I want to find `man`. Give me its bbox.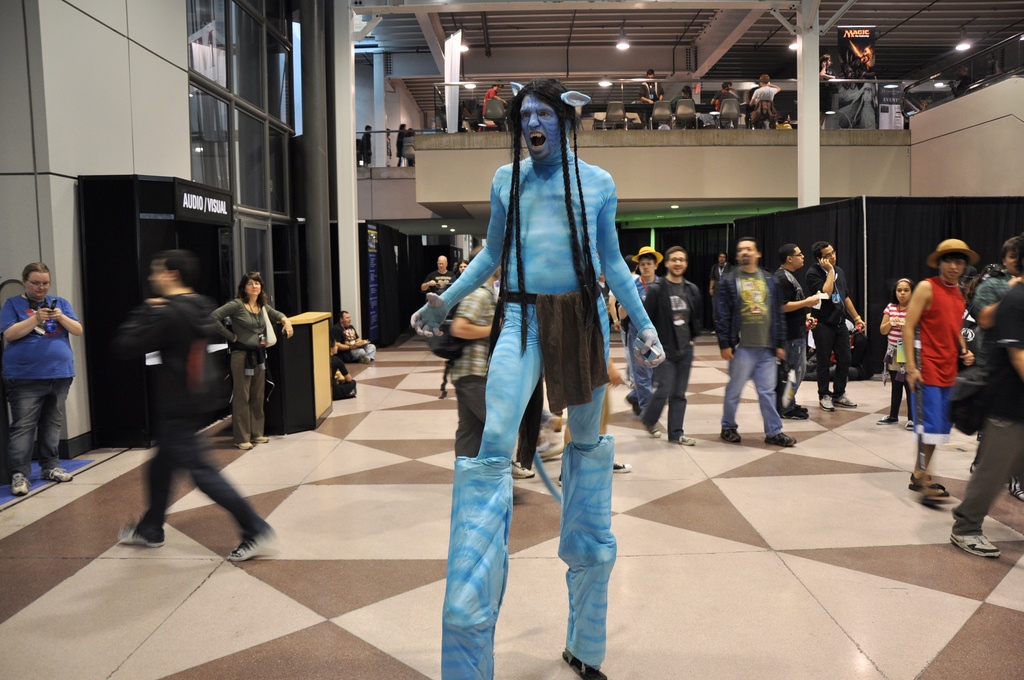
{"x1": 209, "y1": 271, "x2": 298, "y2": 455}.
